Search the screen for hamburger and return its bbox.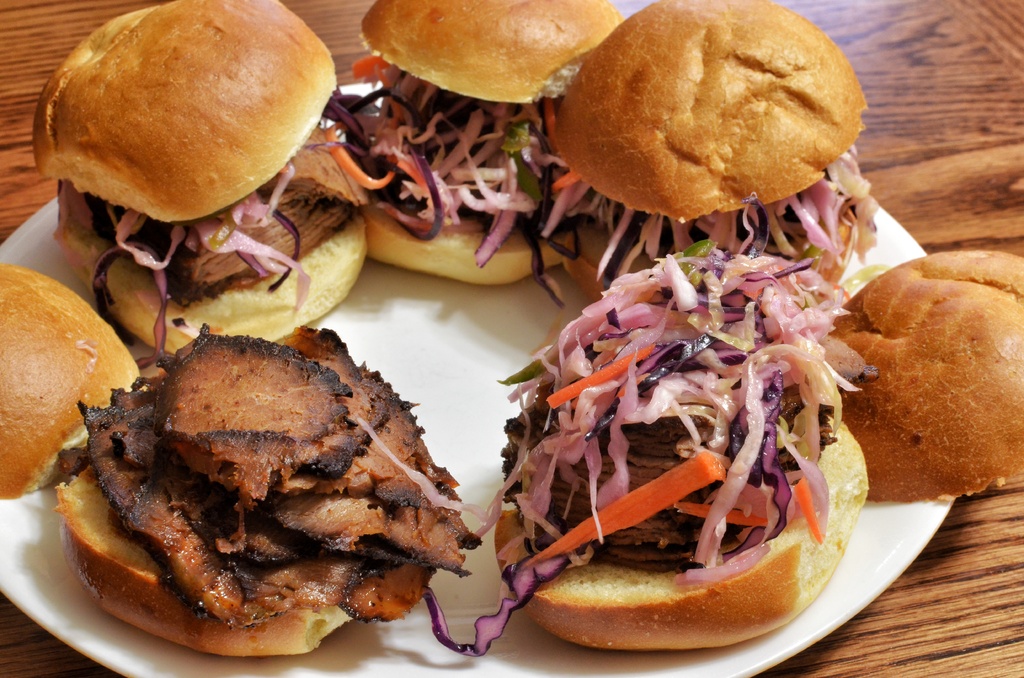
Found: select_region(554, 0, 883, 296).
